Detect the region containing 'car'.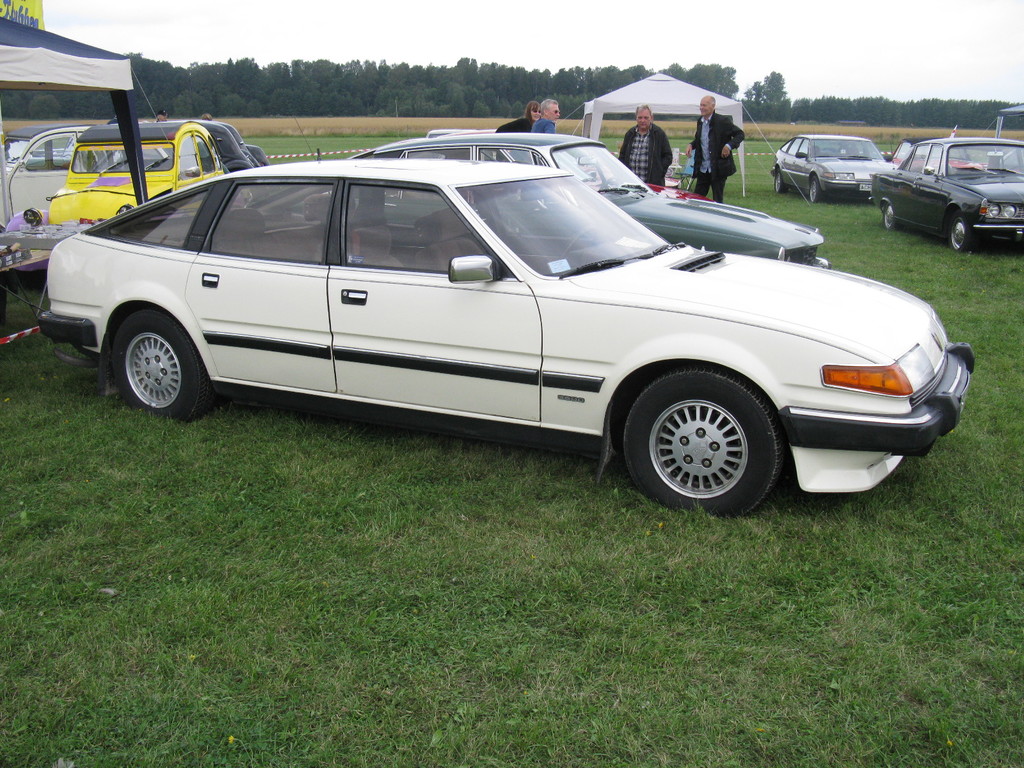
locate(36, 143, 975, 520).
